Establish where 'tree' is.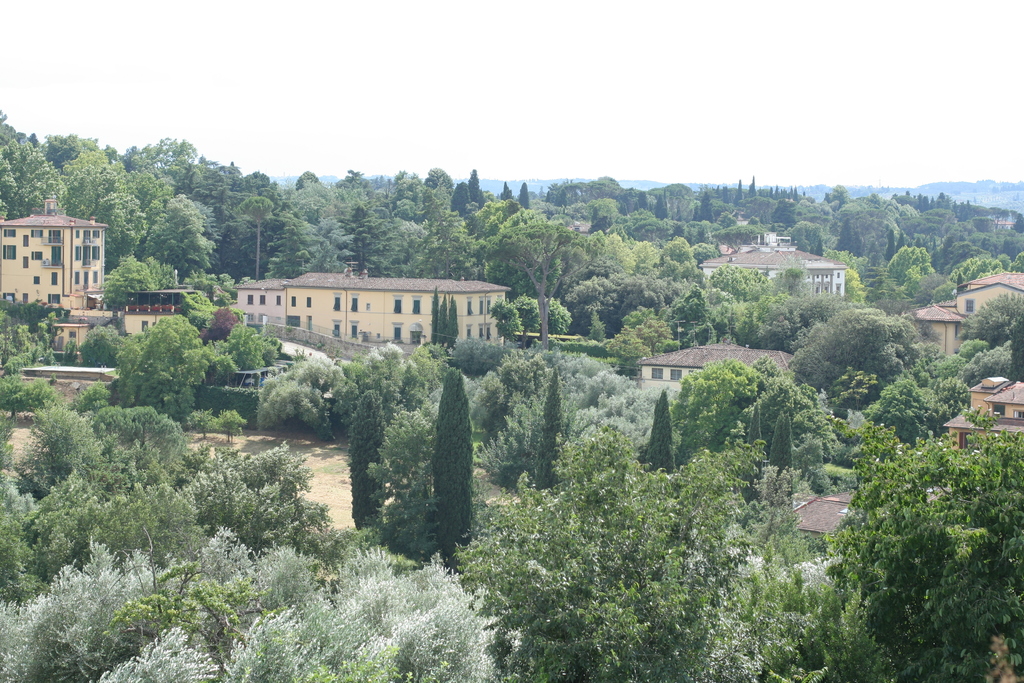
Established at box(0, 110, 32, 149).
